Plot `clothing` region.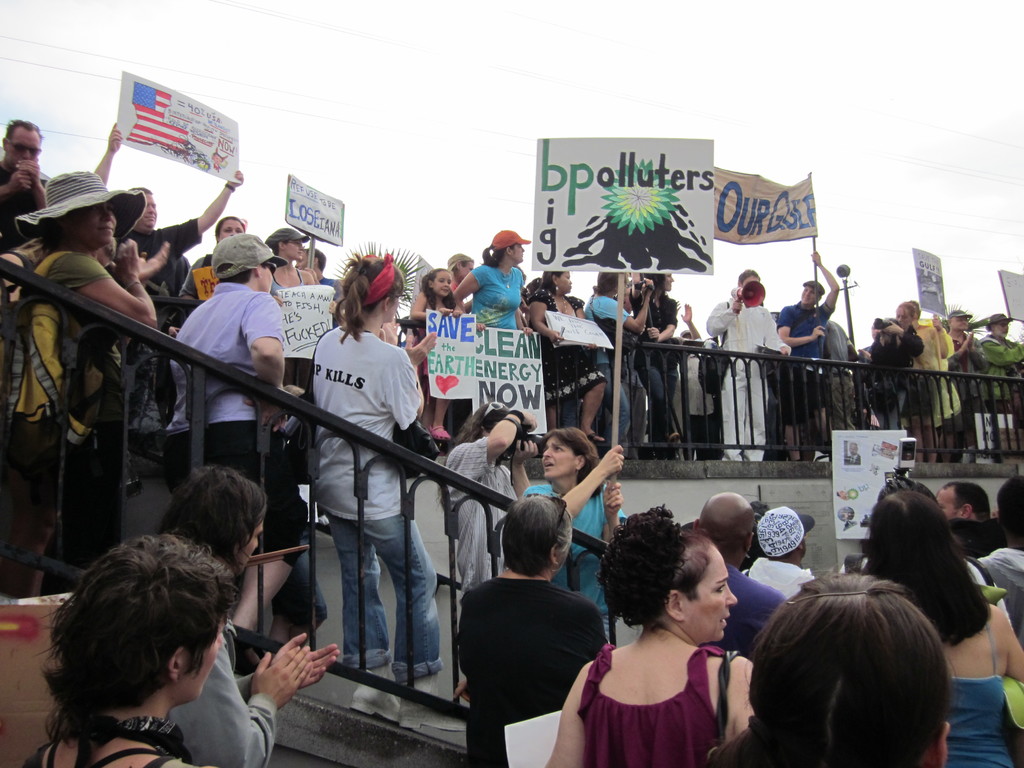
Plotted at rect(438, 440, 525, 602).
